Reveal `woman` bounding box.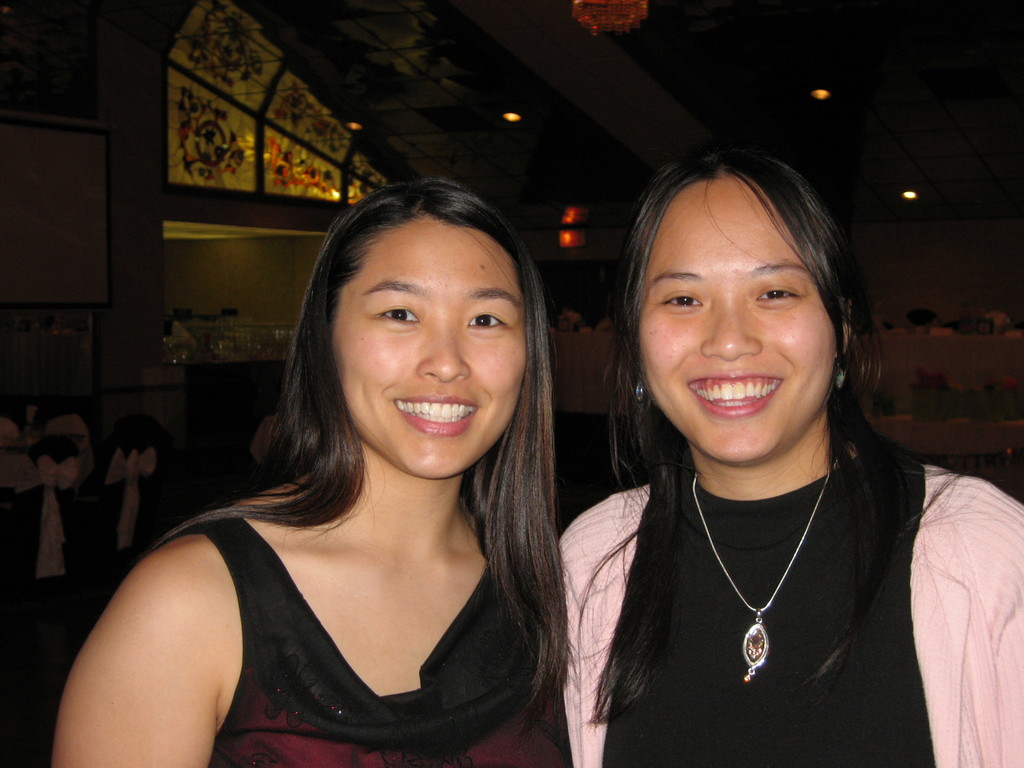
Revealed: pyautogui.locateOnScreen(551, 147, 1023, 767).
